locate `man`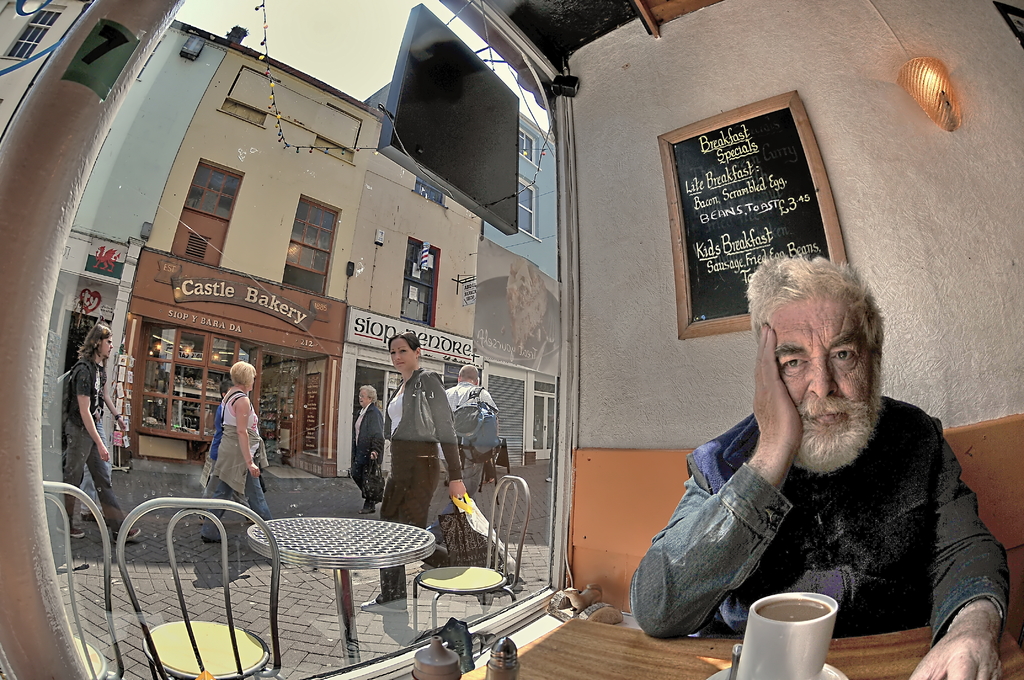
locate(351, 385, 388, 521)
